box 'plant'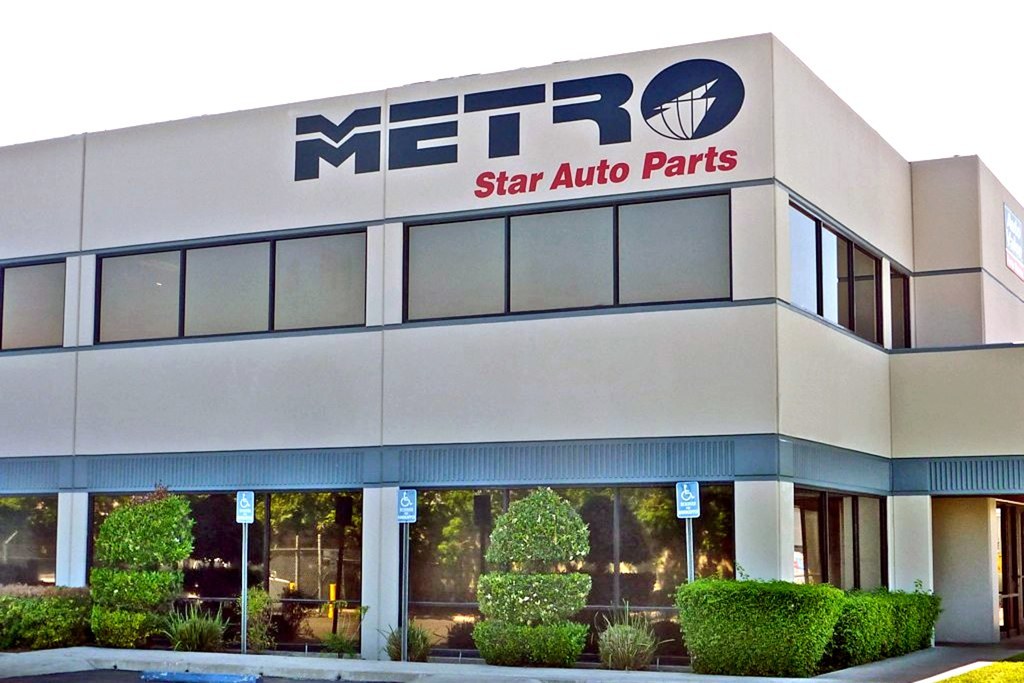
<box>590,602,661,669</box>
